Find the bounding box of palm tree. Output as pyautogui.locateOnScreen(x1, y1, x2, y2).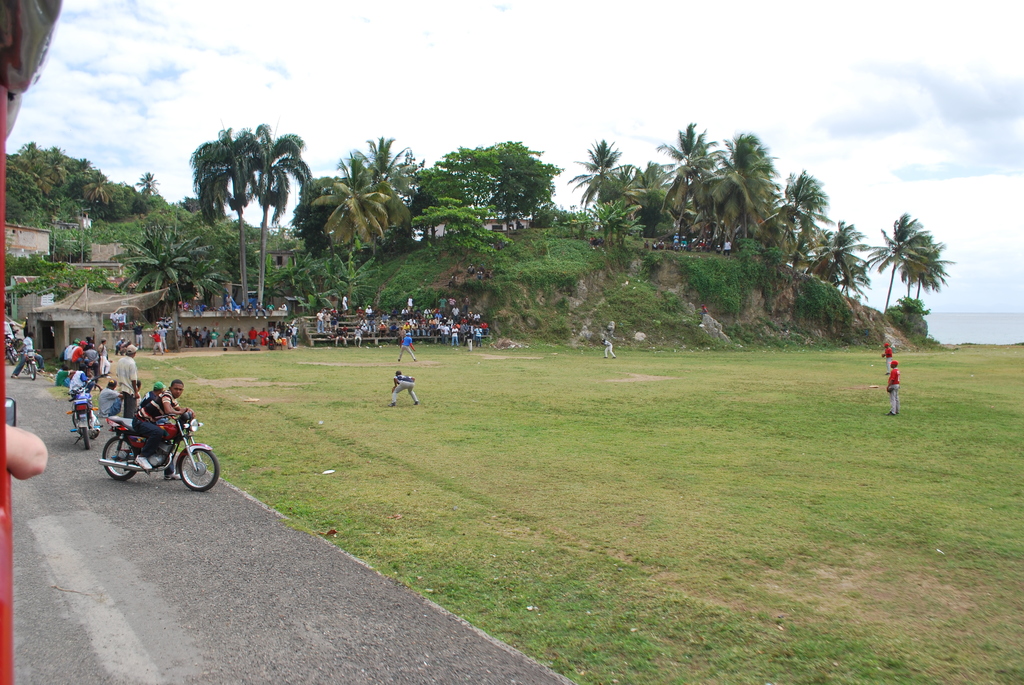
pyautogui.locateOnScreen(668, 131, 716, 260).
